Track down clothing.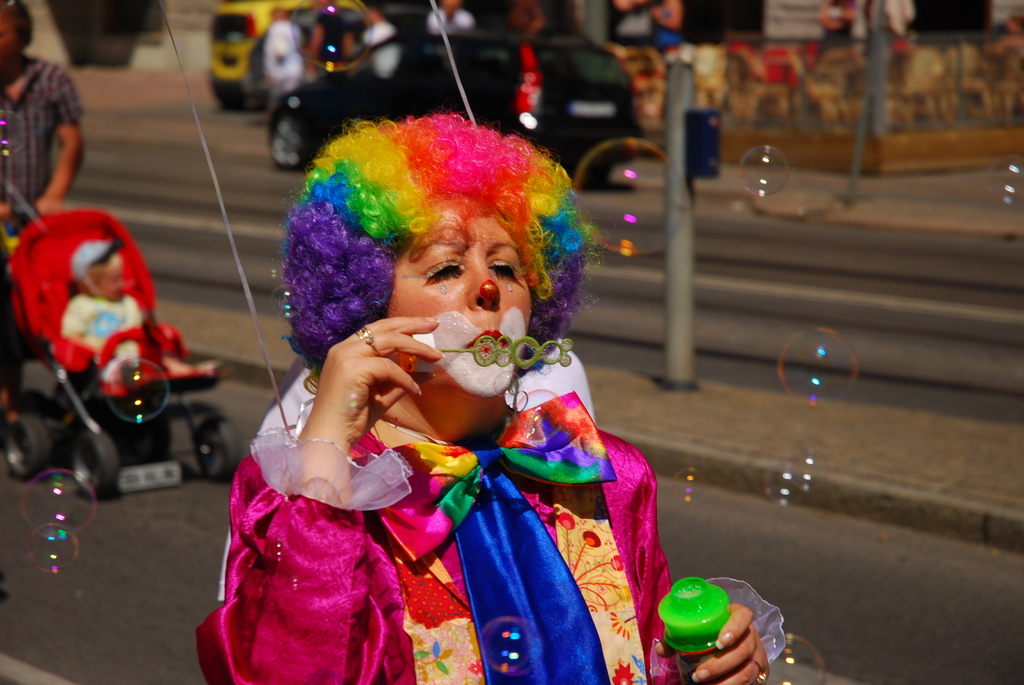
Tracked to x1=62, y1=290, x2=143, y2=383.
